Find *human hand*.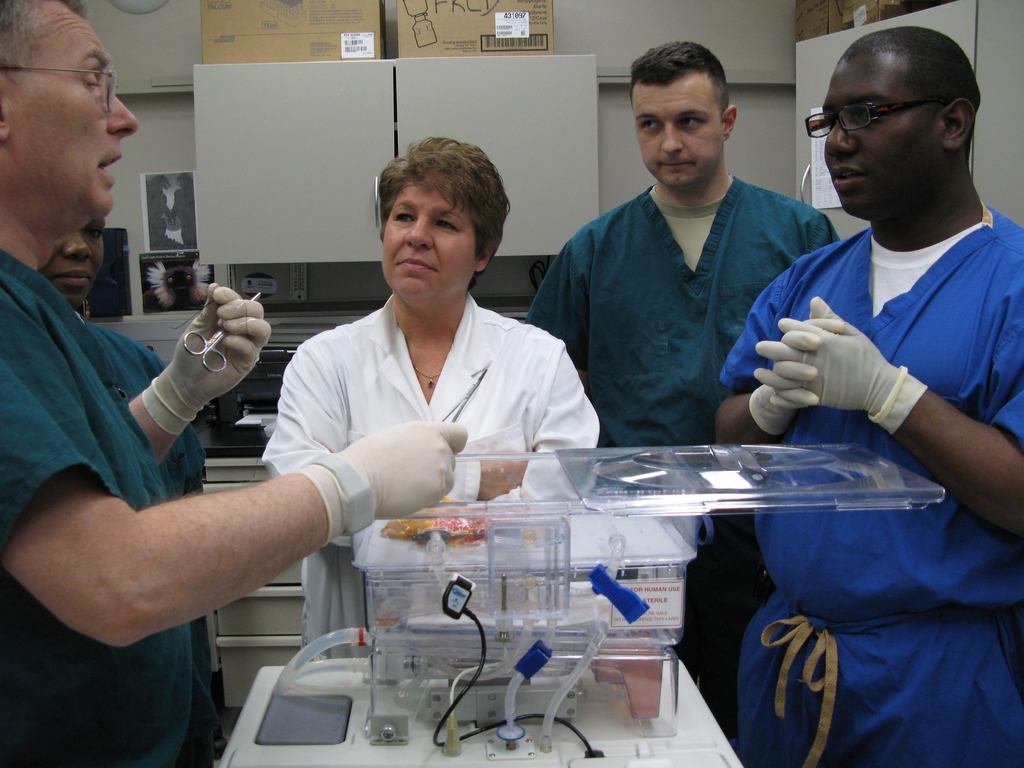
box(480, 447, 530, 505).
